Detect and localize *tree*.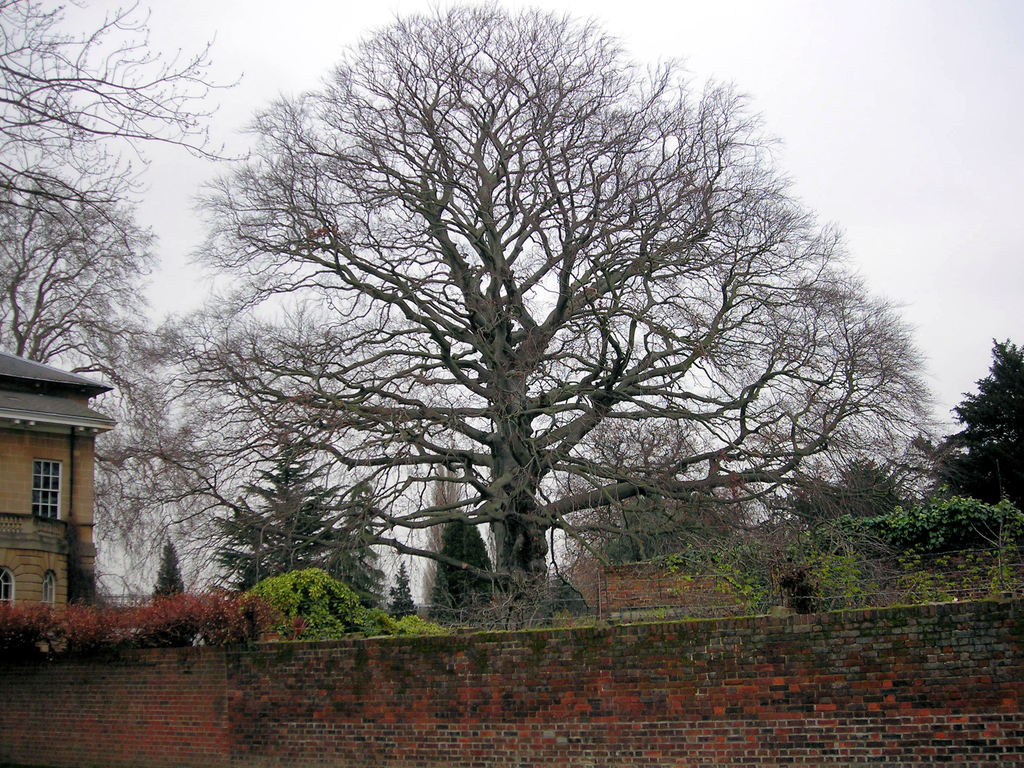
Localized at box=[783, 436, 910, 578].
